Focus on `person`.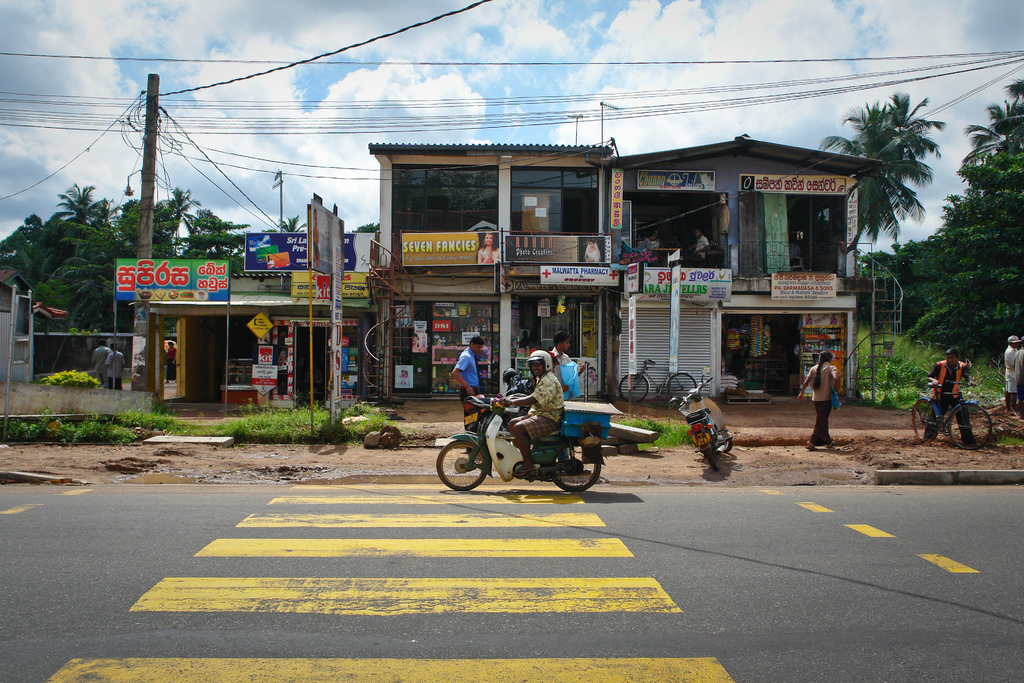
Focused at rect(925, 345, 977, 441).
